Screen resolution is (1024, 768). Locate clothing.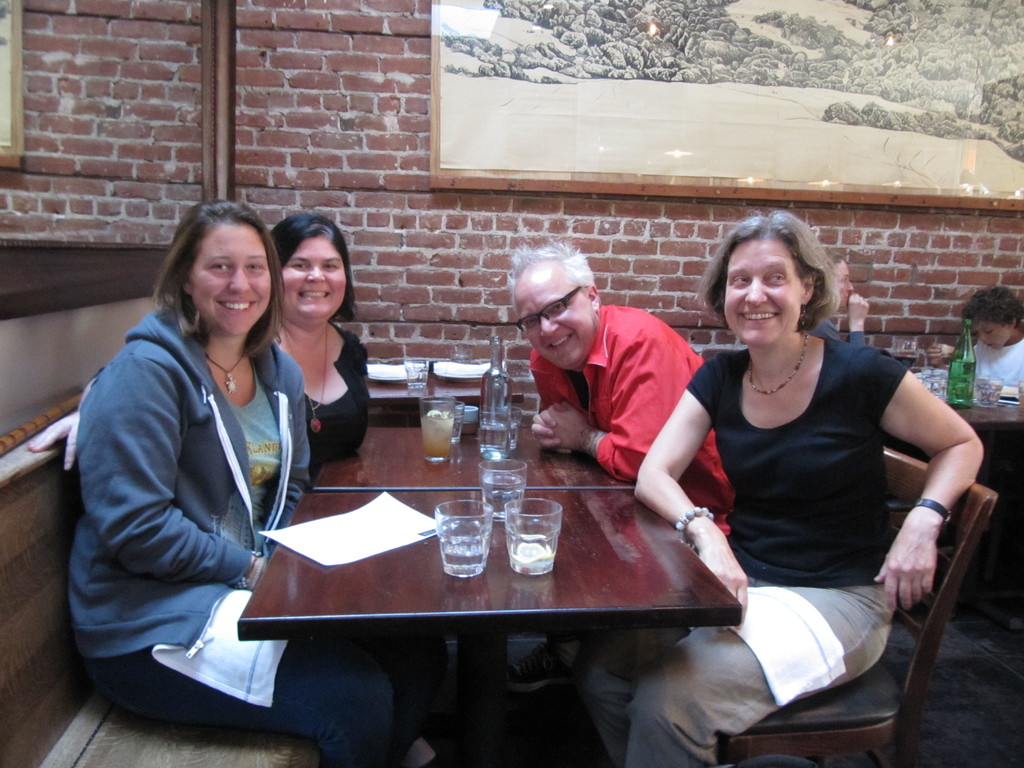
(811,319,868,346).
